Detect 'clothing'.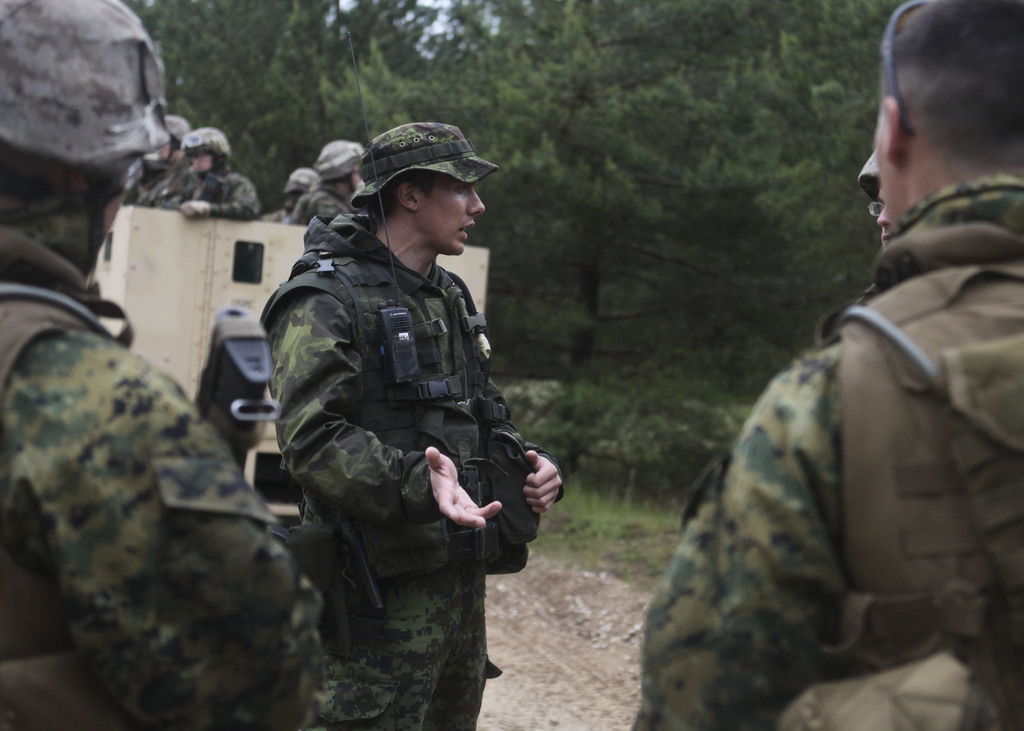
Detected at pyautogui.locateOnScreen(649, 156, 1012, 730).
